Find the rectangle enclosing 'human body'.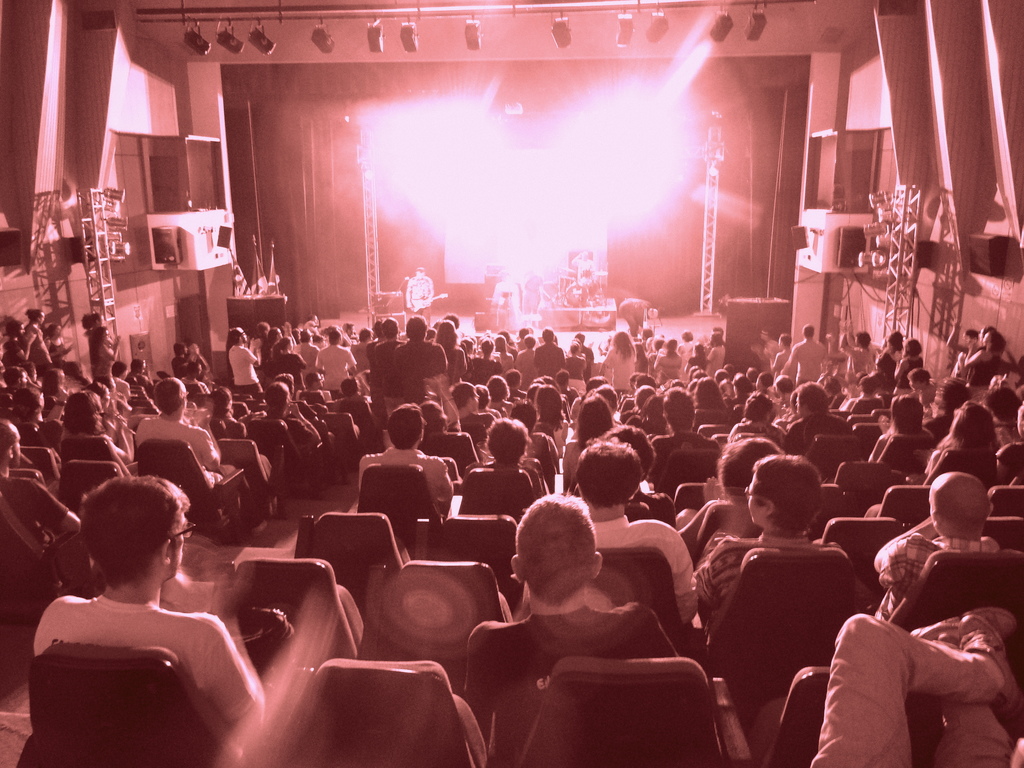
90 326 120 381.
